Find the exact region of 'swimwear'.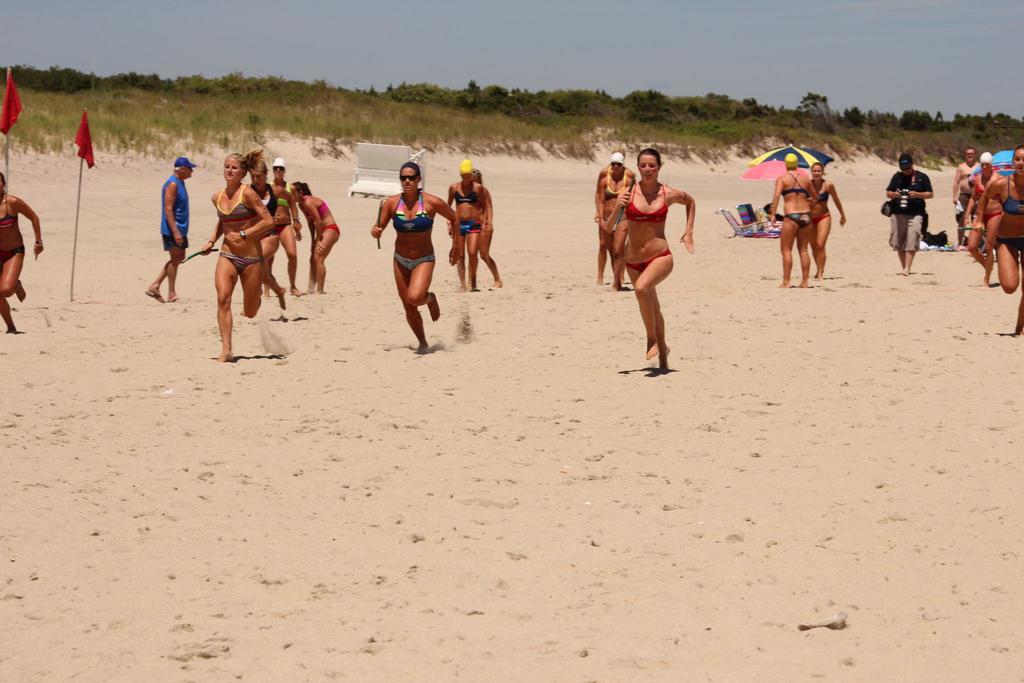
Exact region: locate(220, 251, 263, 274).
